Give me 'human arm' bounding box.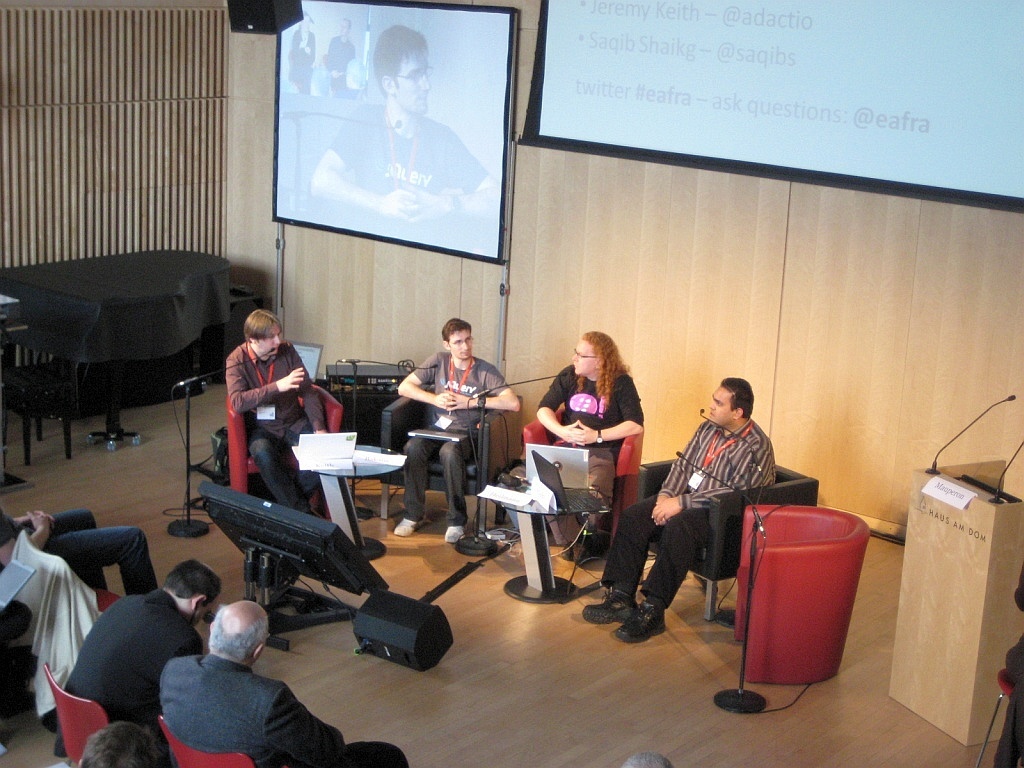
222,361,299,416.
